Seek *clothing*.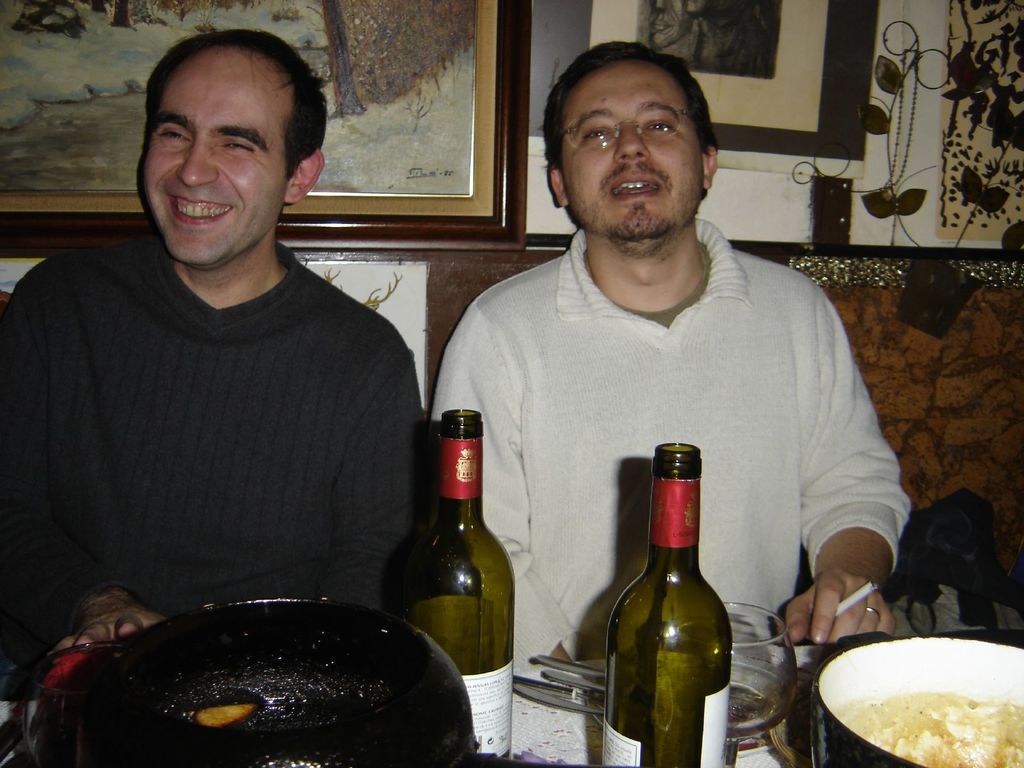
[left=433, top=220, right=910, bottom=673].
